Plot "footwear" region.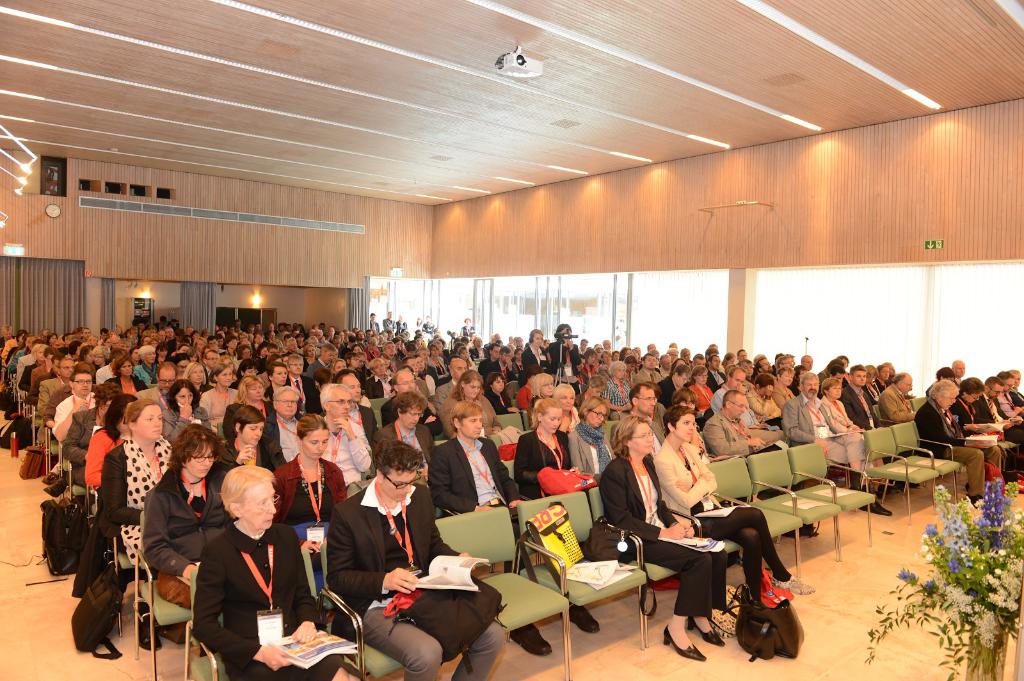
Plotted at (857, 496, 891, 515).
